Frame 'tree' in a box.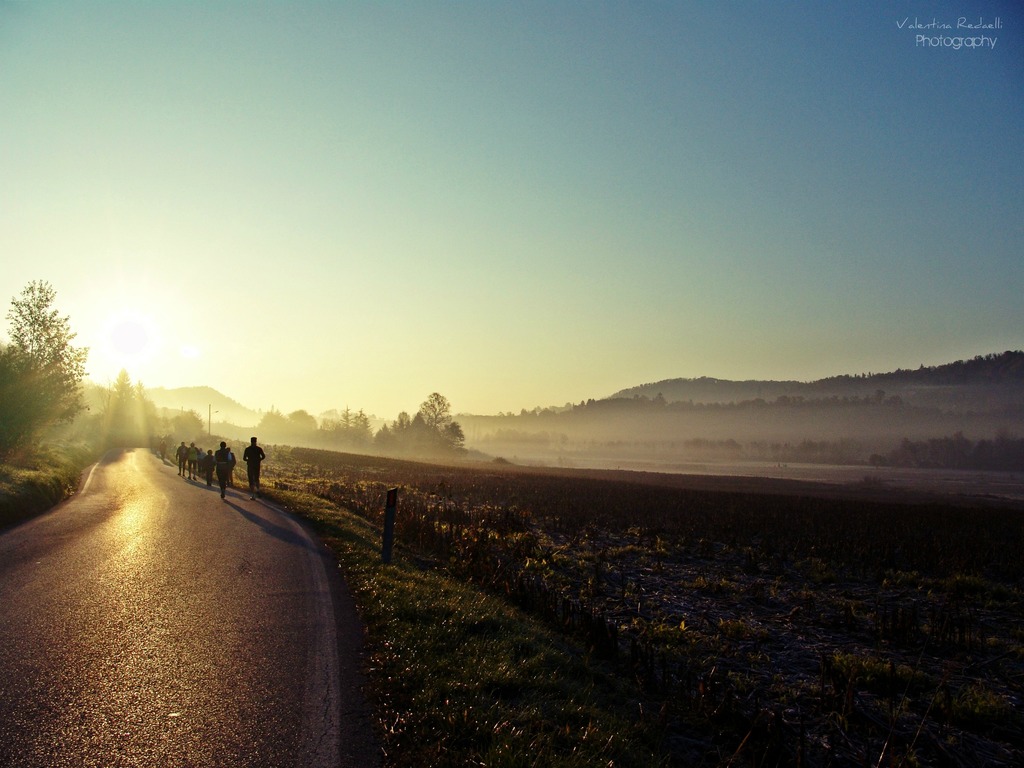
x1=1, y1=276, x2=85, y2=432.
